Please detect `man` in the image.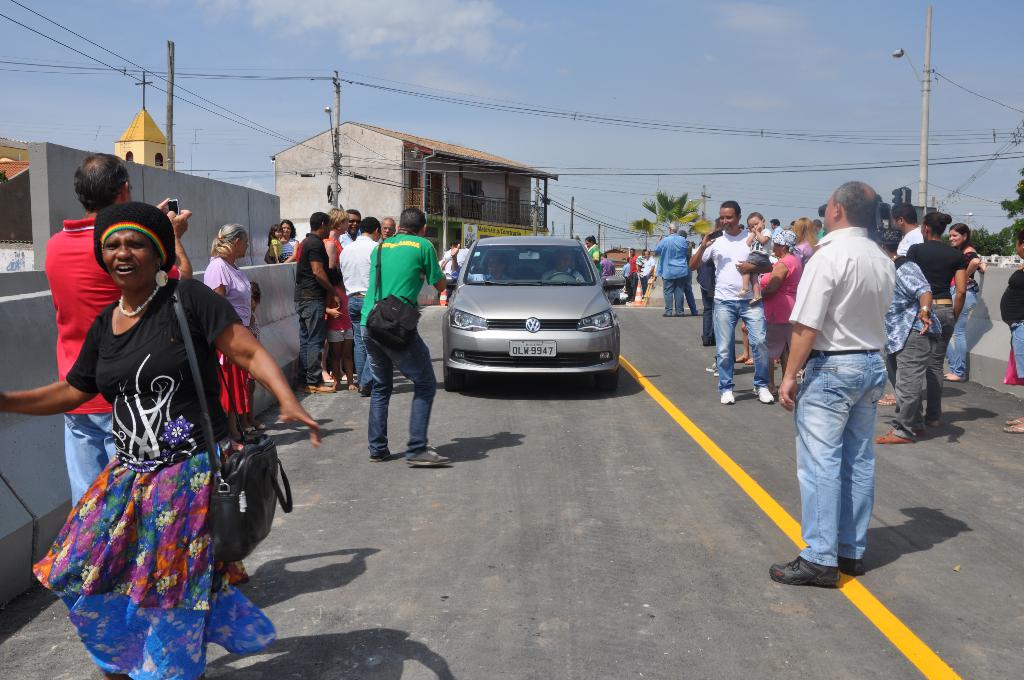
crop(893, 197, 924, 259).
